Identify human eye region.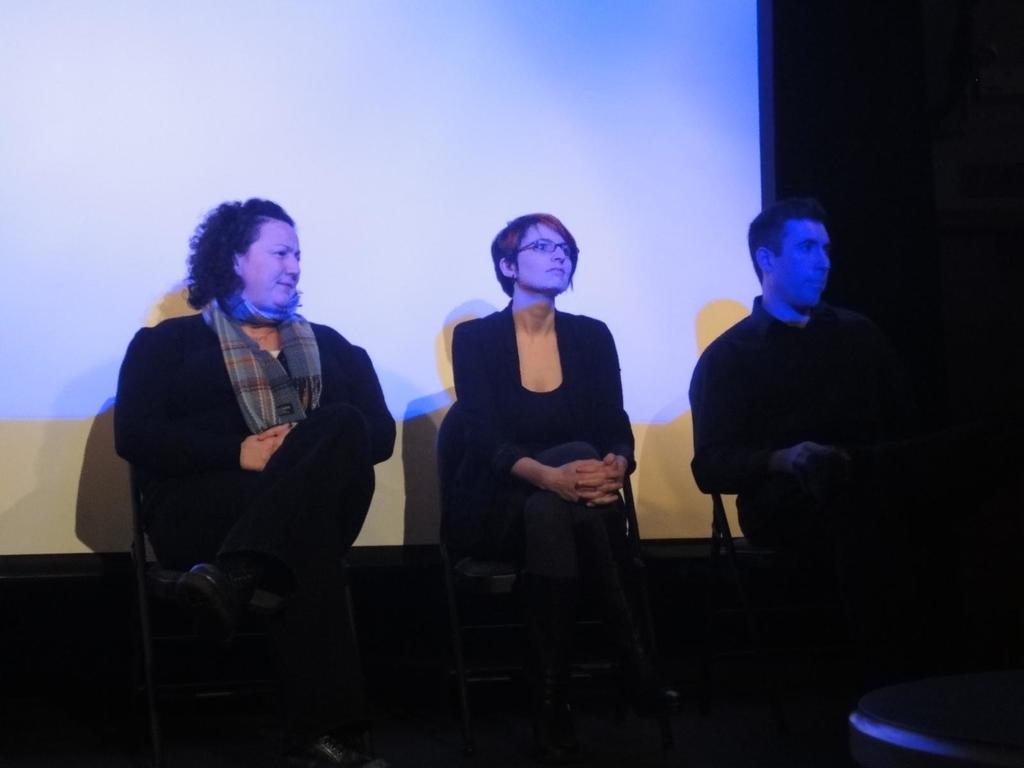
Region: {"left": 271, "top": 250, "right": 291, "bottom": 262}.
